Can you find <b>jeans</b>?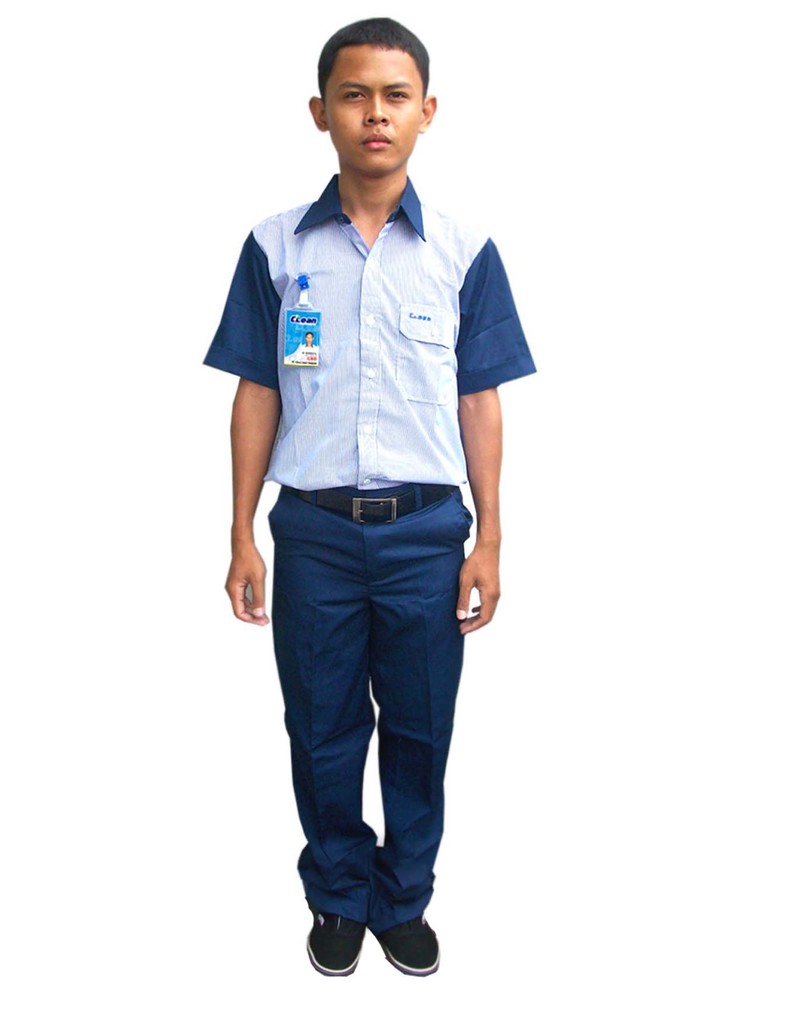
Yes, bounding box: x1=253 y1=499 x2=487 y2=974.
